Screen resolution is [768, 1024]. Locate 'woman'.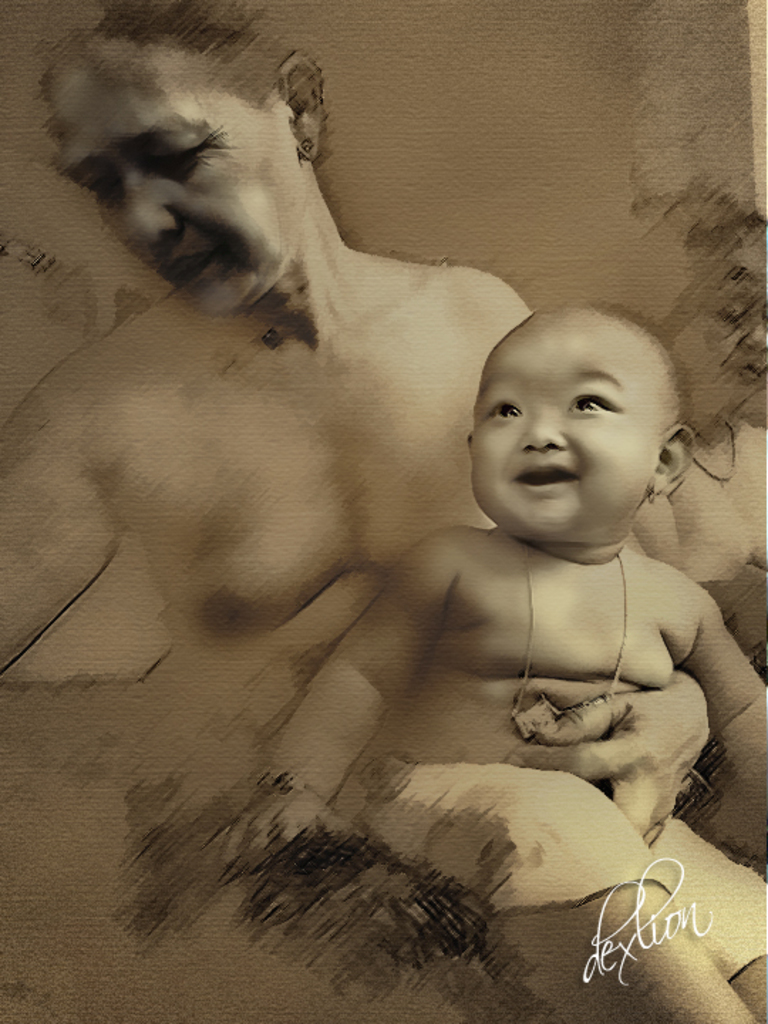
<bbox>54, 55, 730, 1003</bbox>.
